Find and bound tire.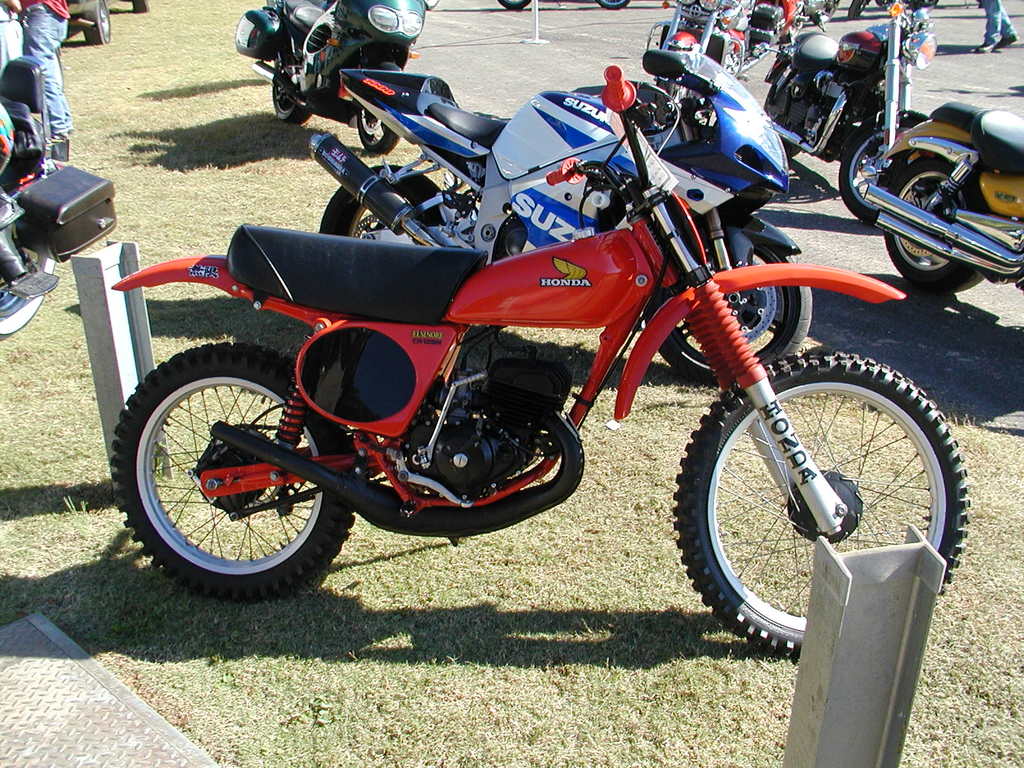
Bound: region(271, 63, 314, 124).
